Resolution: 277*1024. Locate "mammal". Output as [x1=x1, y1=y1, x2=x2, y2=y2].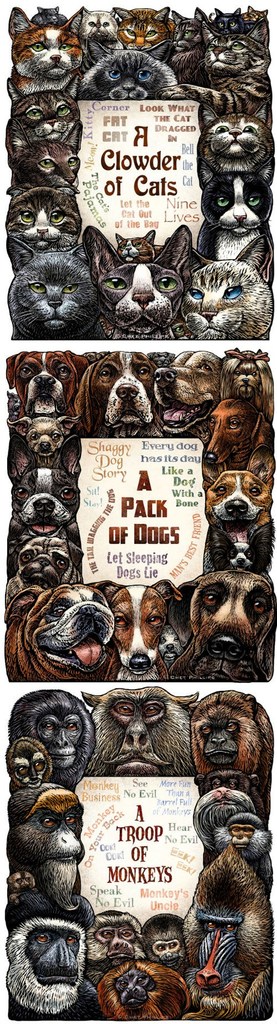
[x1=159, y1=4, x2=276, y2=120].
